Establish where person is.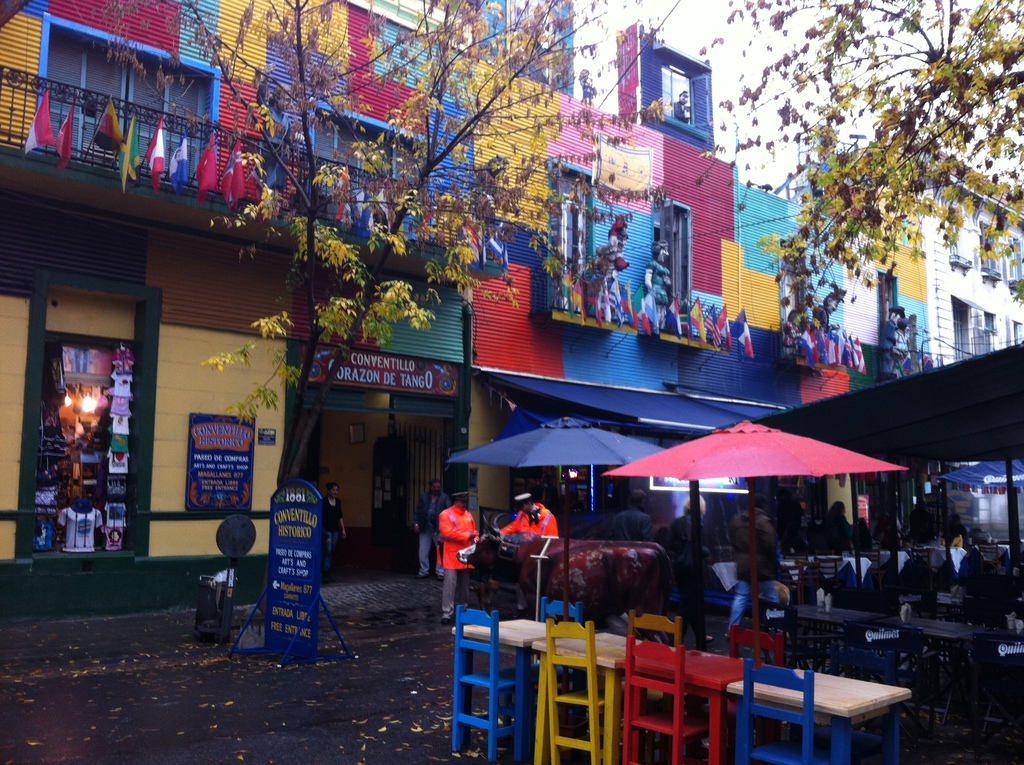
Established at {"left": 317, "top": 479, "right": 349, "bottom": 571}.
